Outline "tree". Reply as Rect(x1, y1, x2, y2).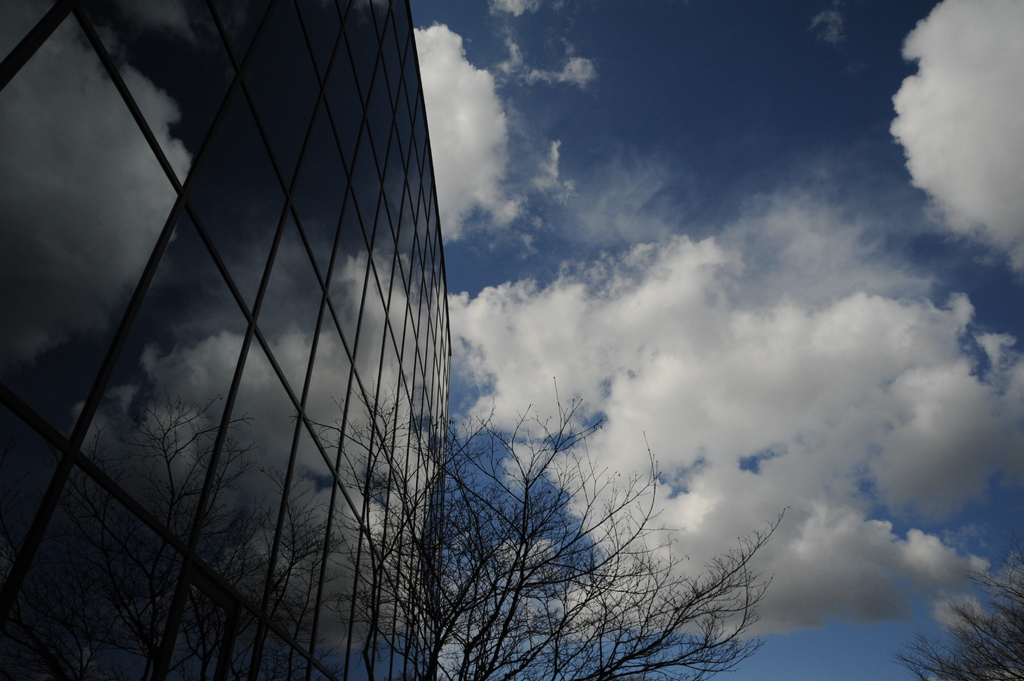
Rect(289, 370, 794, 680).
